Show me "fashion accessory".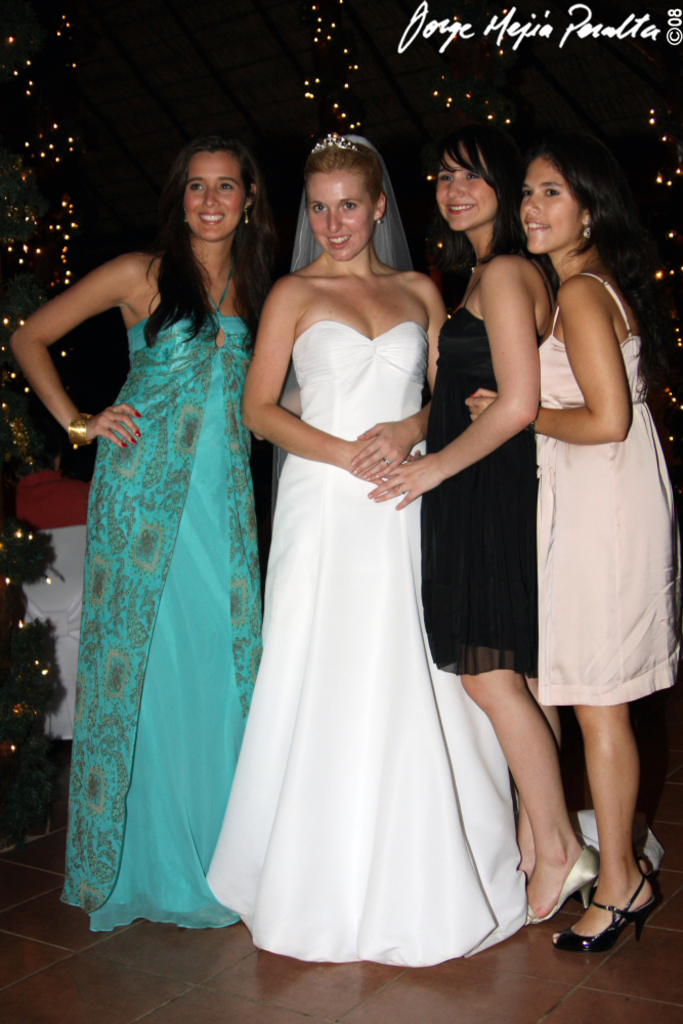
"fashion accessory" is here: locate(378, 457, 390, 465).
